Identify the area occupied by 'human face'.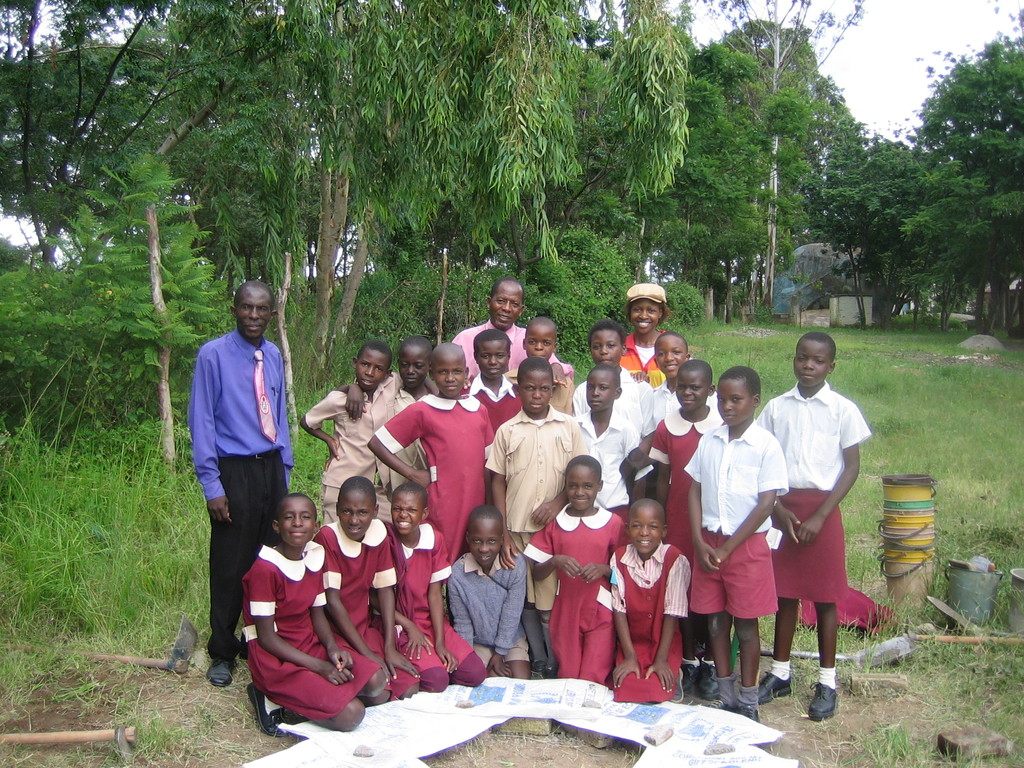
Area: (left=476, top=338, right=512, bottom=380).
